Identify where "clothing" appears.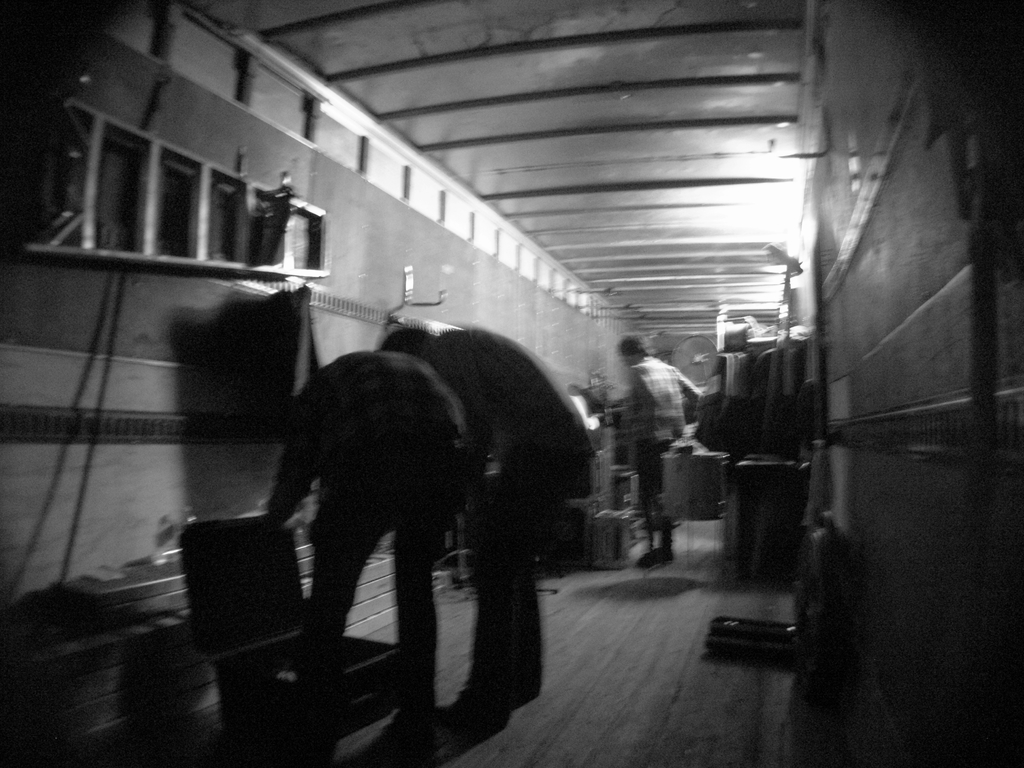
Appears at 629,355,698,541.
